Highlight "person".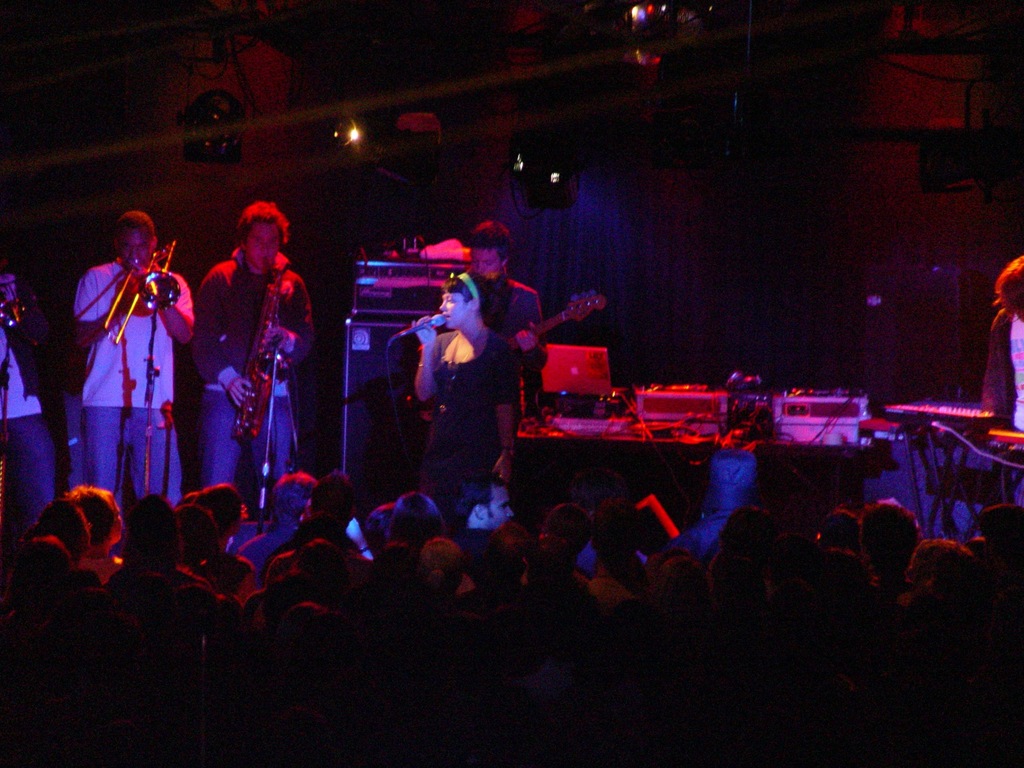
Highlighted region: detection(241, 466, 324, 572).
